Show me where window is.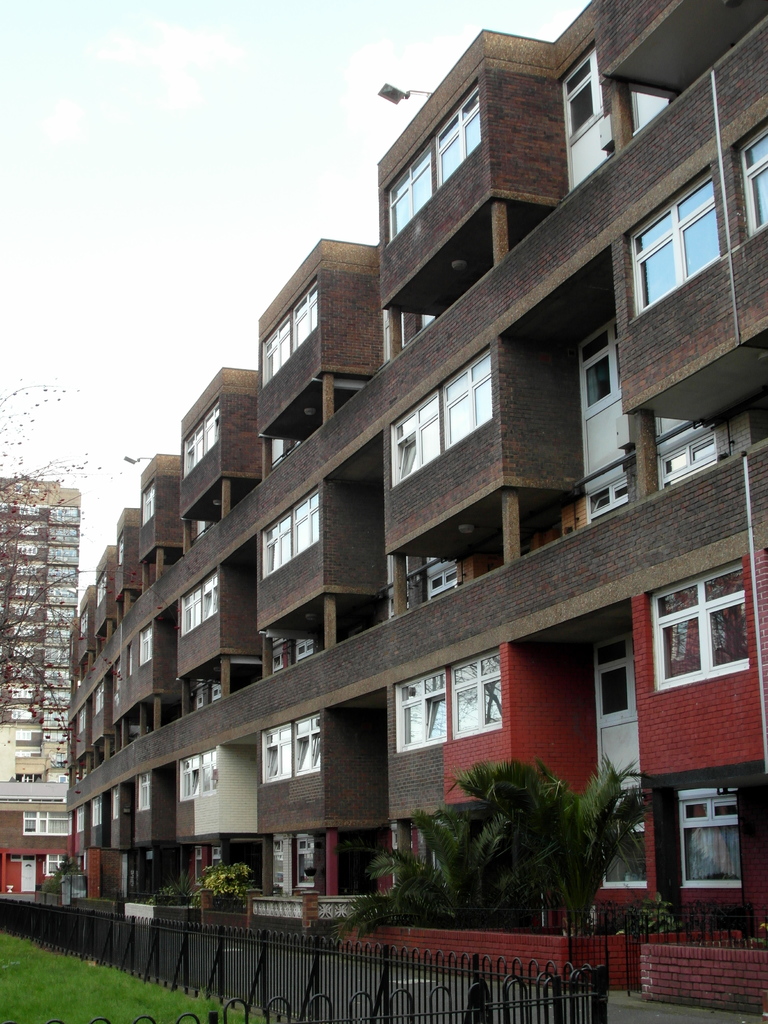
window is at 734, 109, 767, 246.
